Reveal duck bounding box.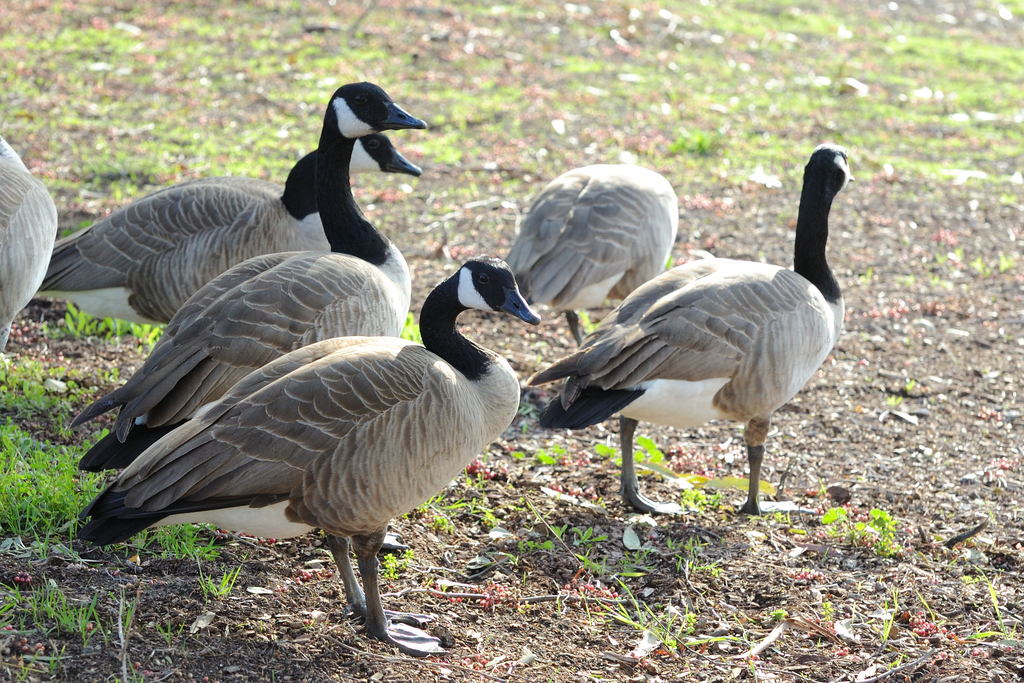
Revealed: <region>0, 79, 454, 509</region>.
